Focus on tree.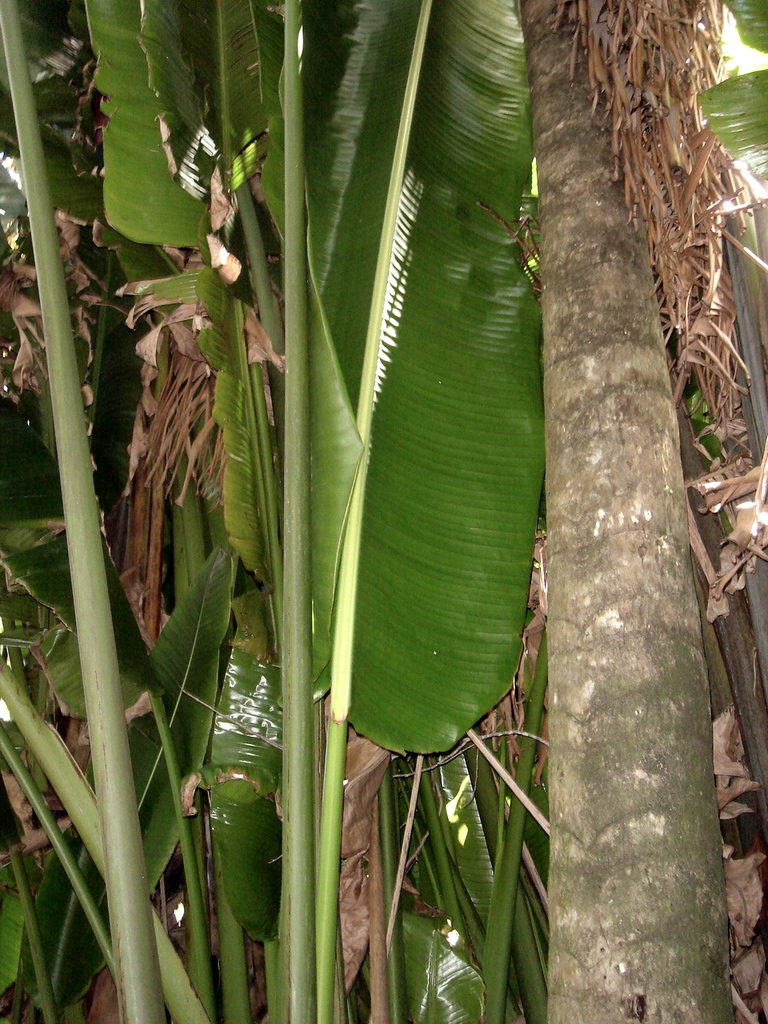
Focused at region(539, 0, 734, 1023).
